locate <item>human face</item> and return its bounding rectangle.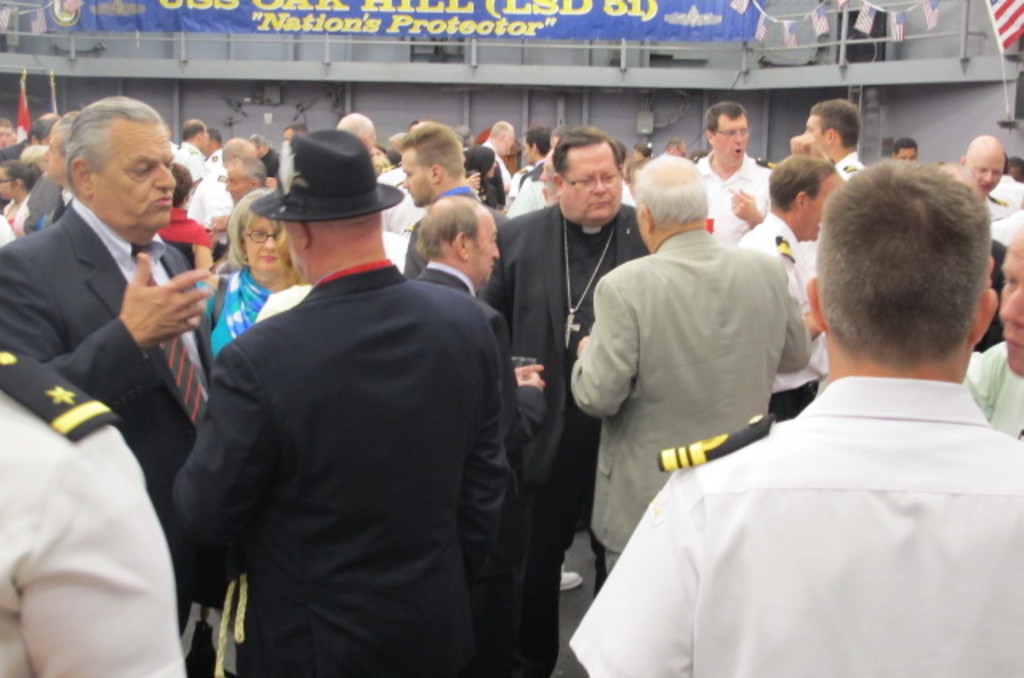
566/139/621/217.
